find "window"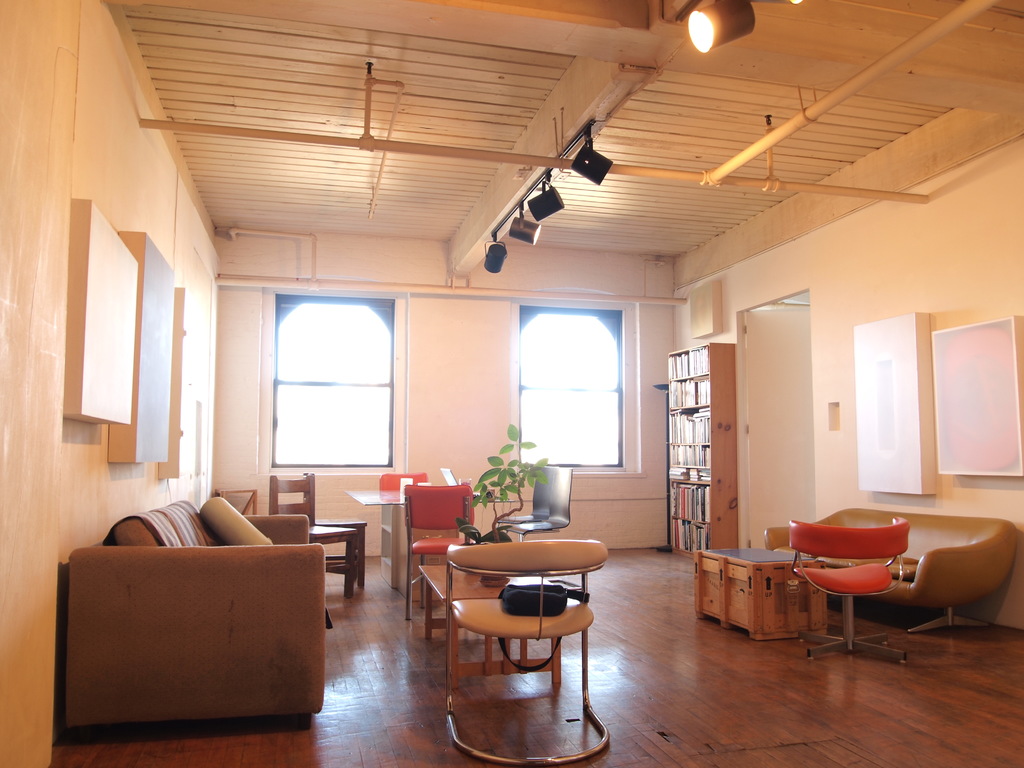
box(277, 296, 399, 472)
